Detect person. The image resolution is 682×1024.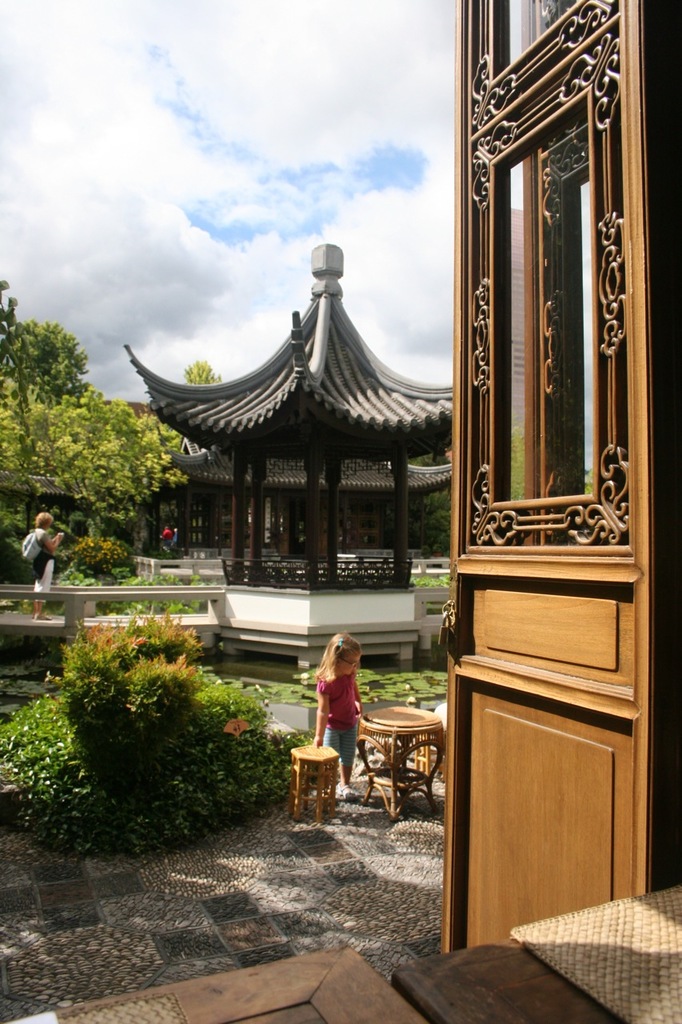
[21,515,58,619].
